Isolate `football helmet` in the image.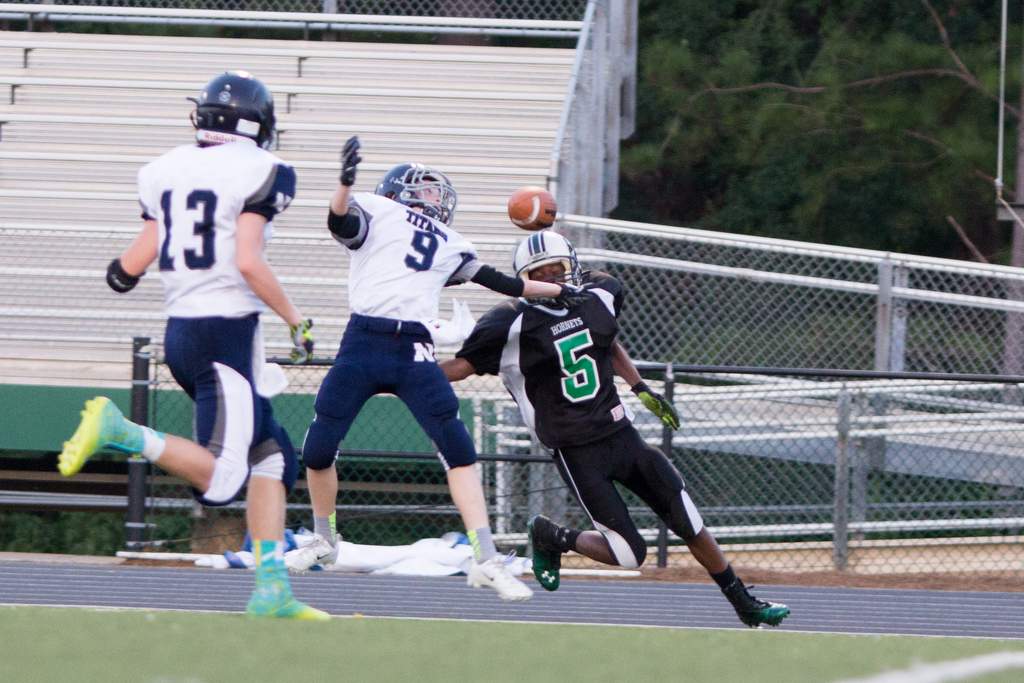
Isolated region: (189,73,285,147).
